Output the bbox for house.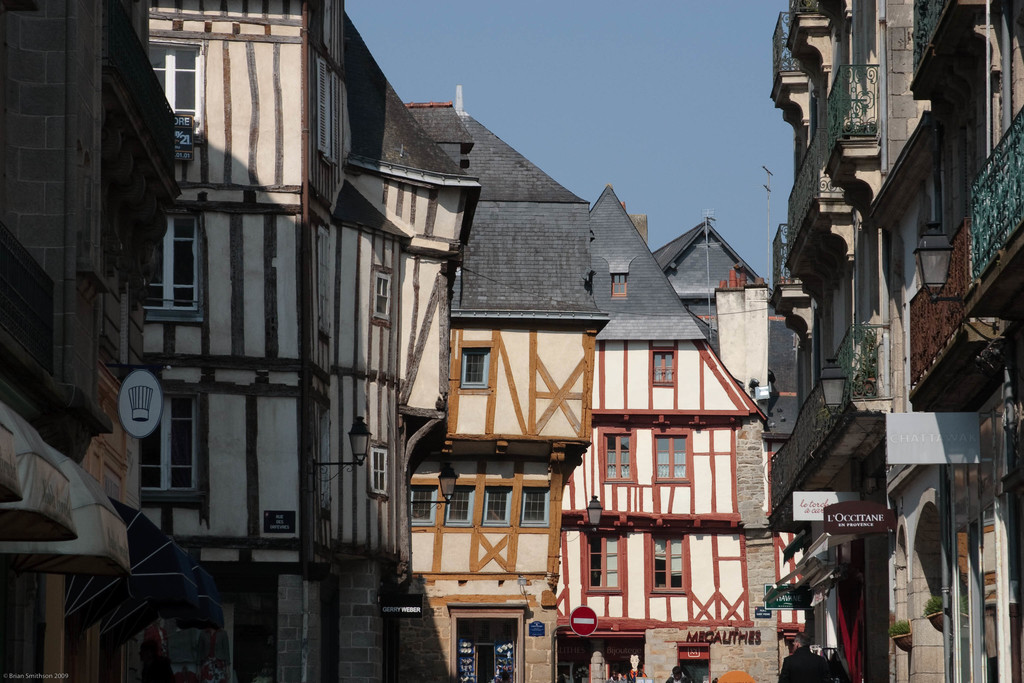
(x1=0, y1=0, x2=189, y2=682).
